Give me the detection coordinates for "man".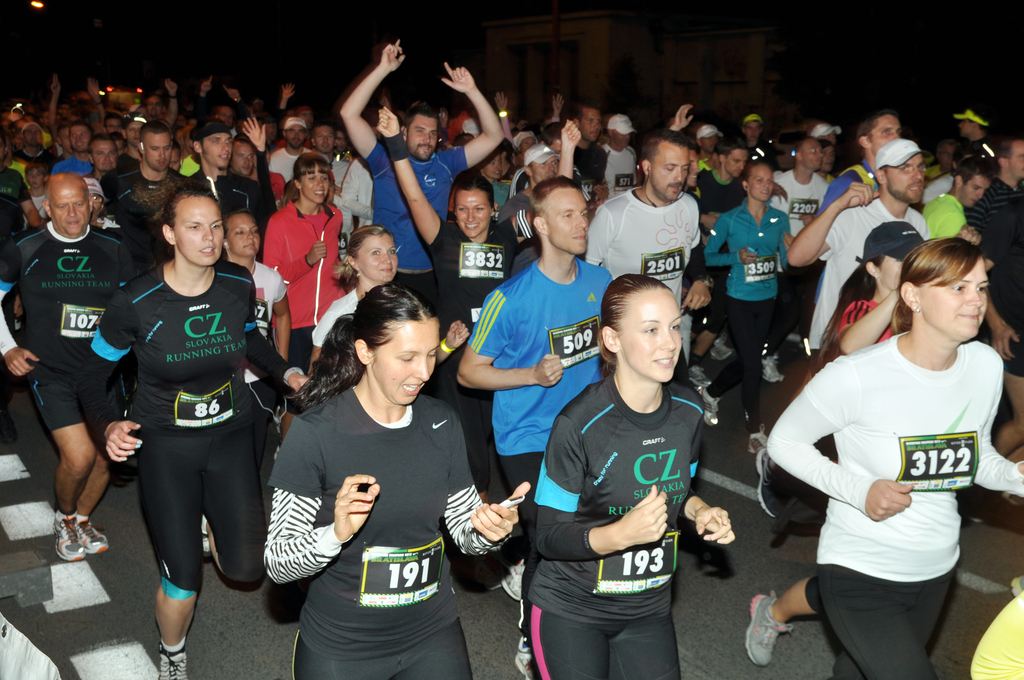
{"left": 337, "top": 40, "right": 506, "bottom": 302}.
